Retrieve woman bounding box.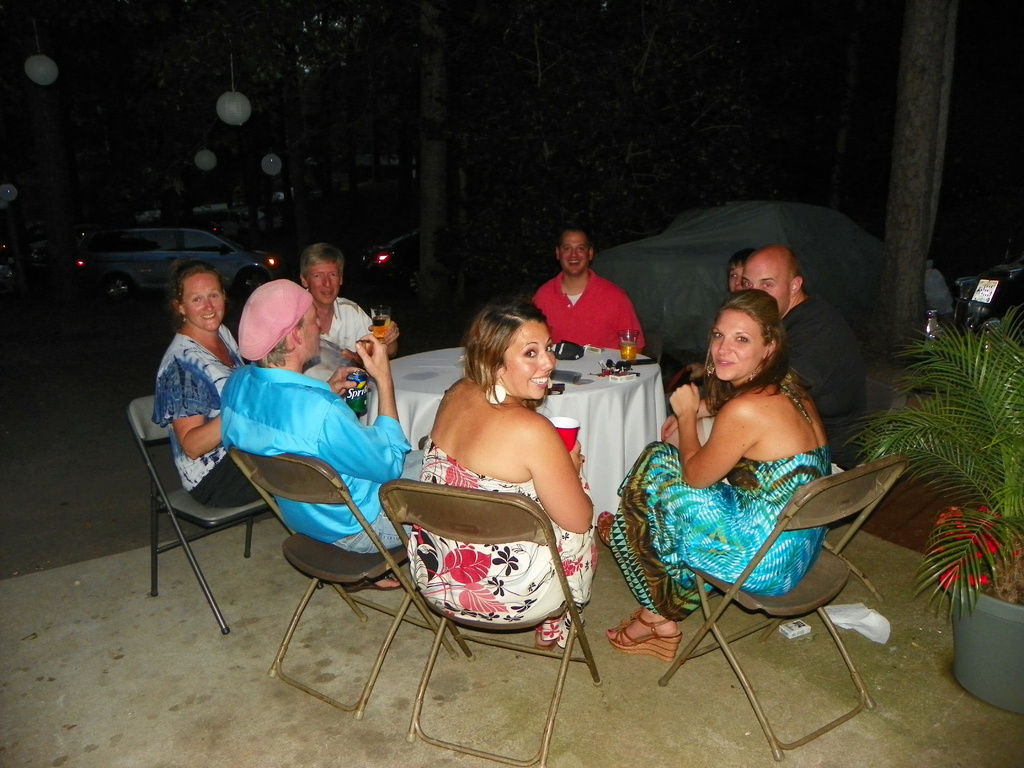
Bounding box: l=140, t=250, r=406, b=597.
